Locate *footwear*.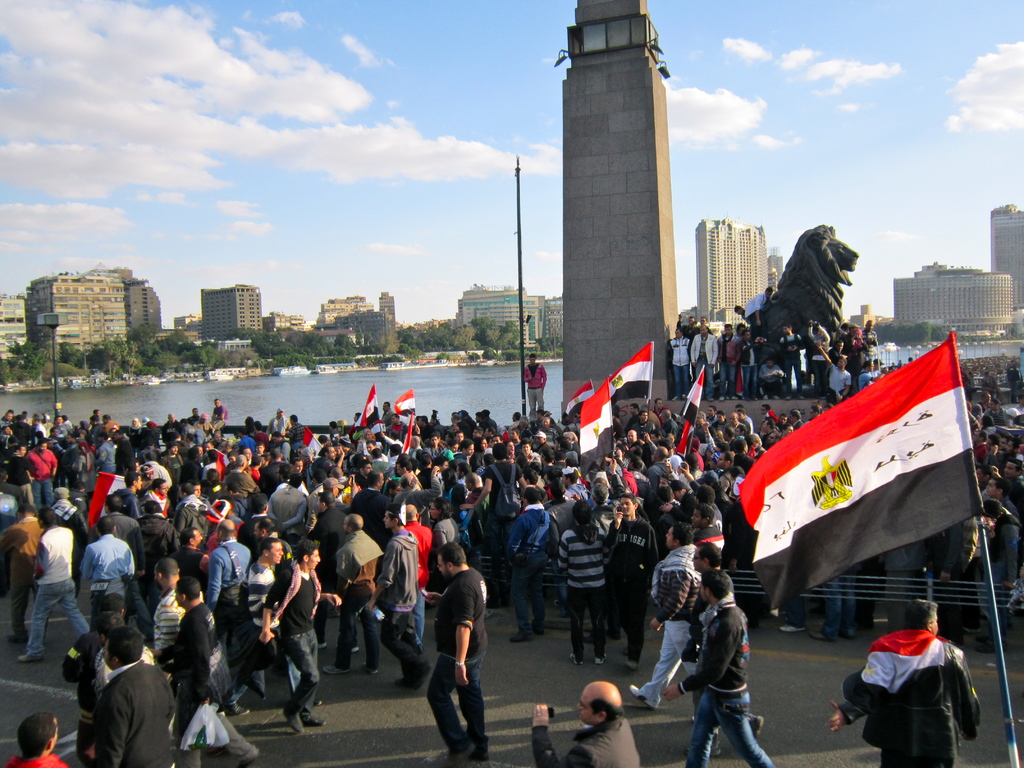
Bounding box: x1=570, y1=653, x2=583, y2=668.
